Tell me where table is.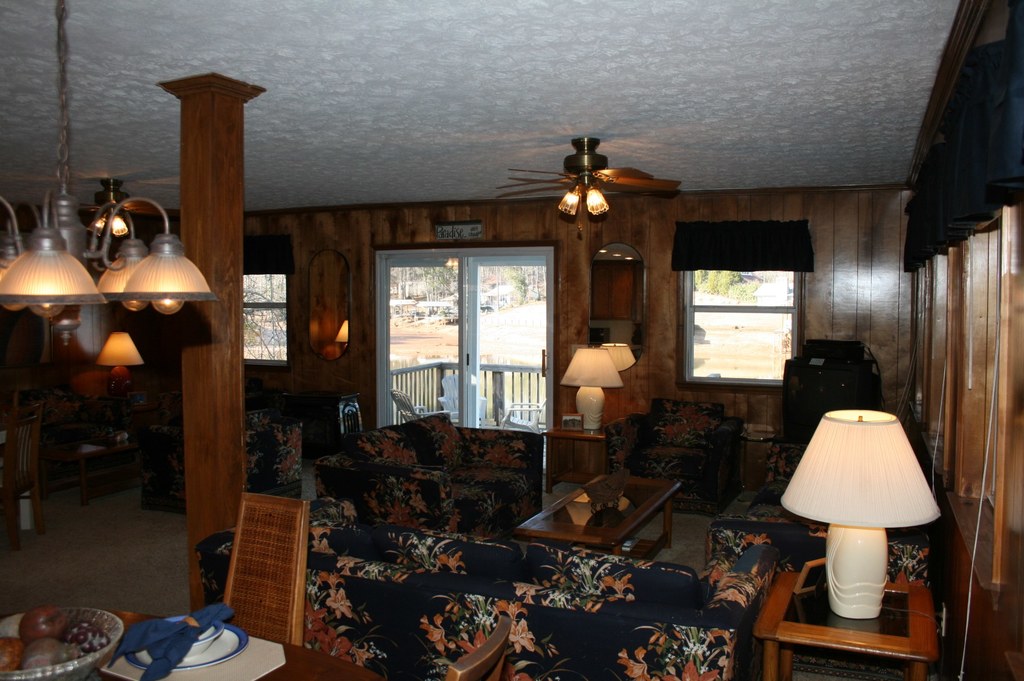
table is at [left=511, top=477, right=683, bottom=554].
